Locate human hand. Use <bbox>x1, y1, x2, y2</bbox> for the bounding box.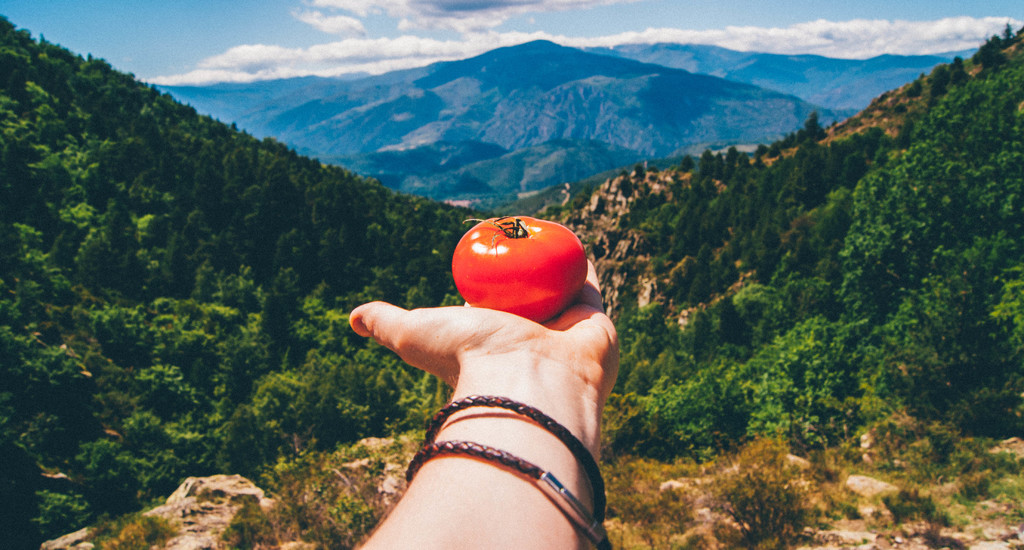
<bbox>334, 249, 634, 543</bbox>.
